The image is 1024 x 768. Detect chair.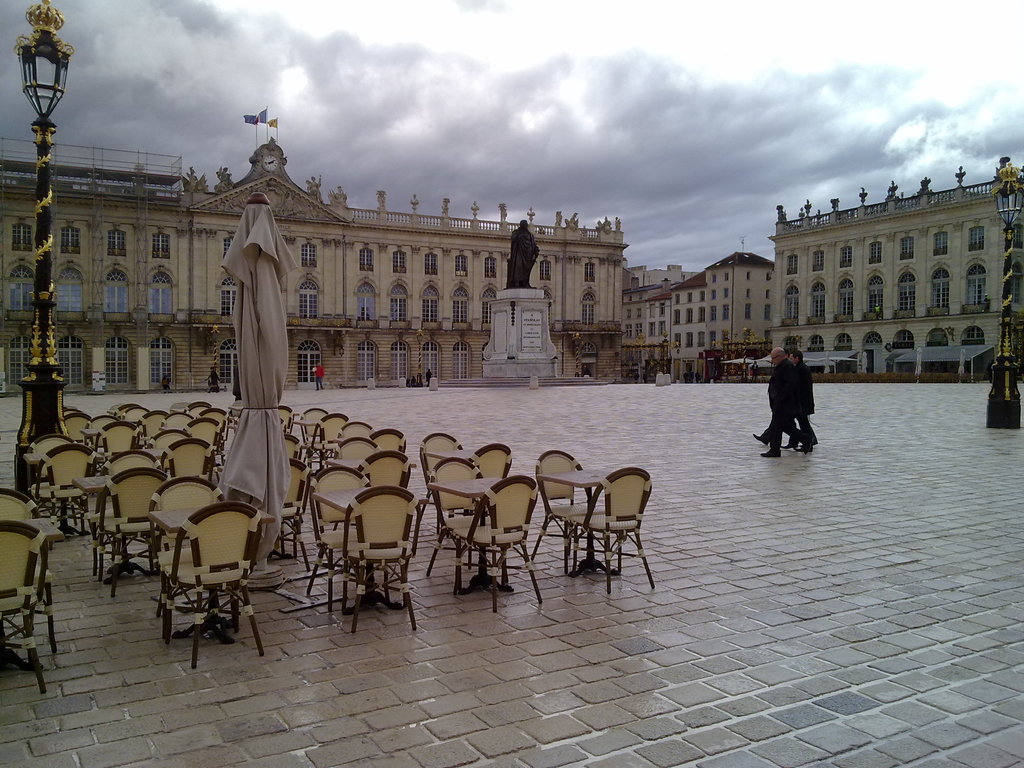
Detection: locate(301, 463, 372, 610).
